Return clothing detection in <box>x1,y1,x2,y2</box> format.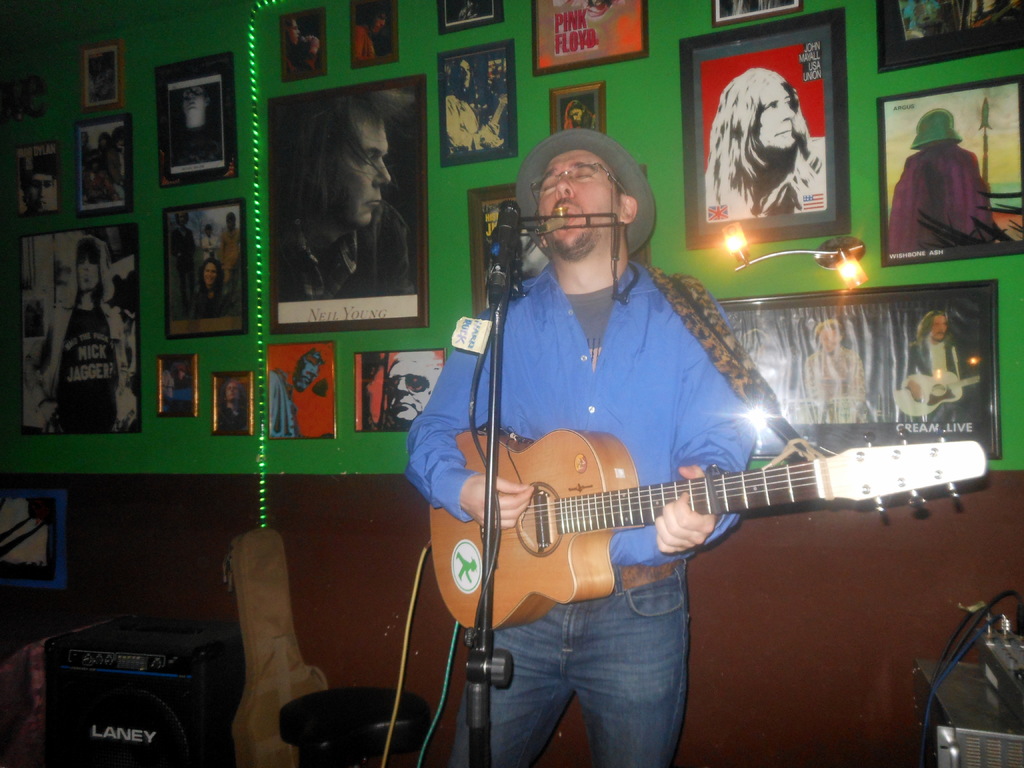
<box>402,266,760,568</box>.
